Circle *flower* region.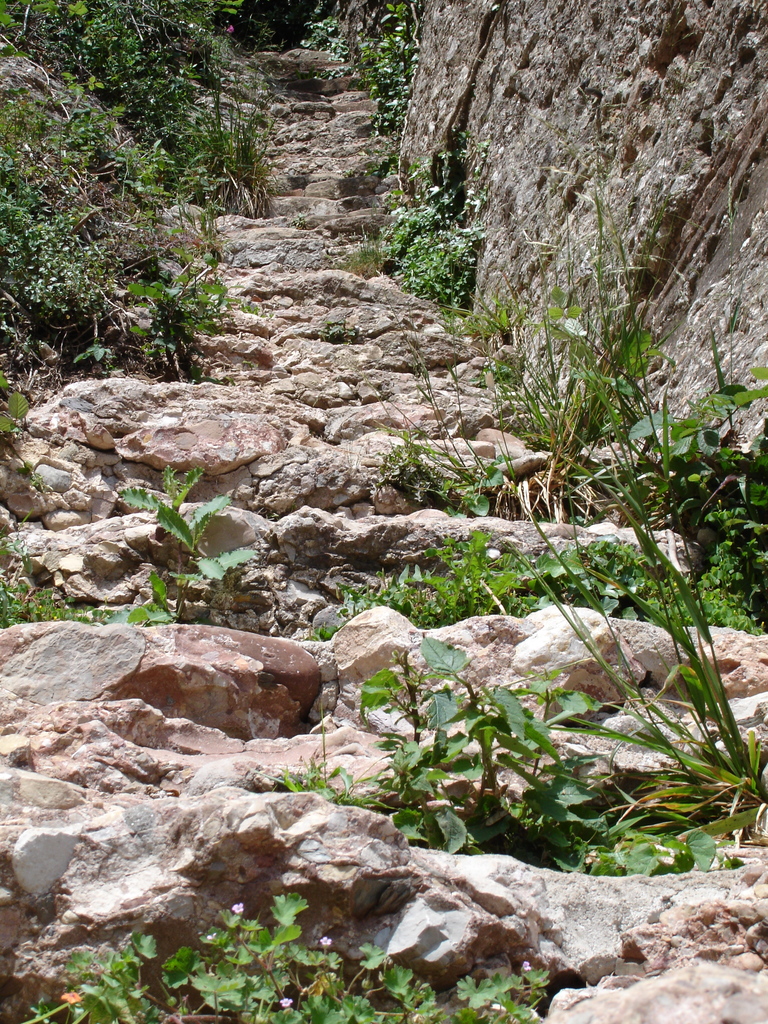
Region: Rect(522, 959, 531, 970).
